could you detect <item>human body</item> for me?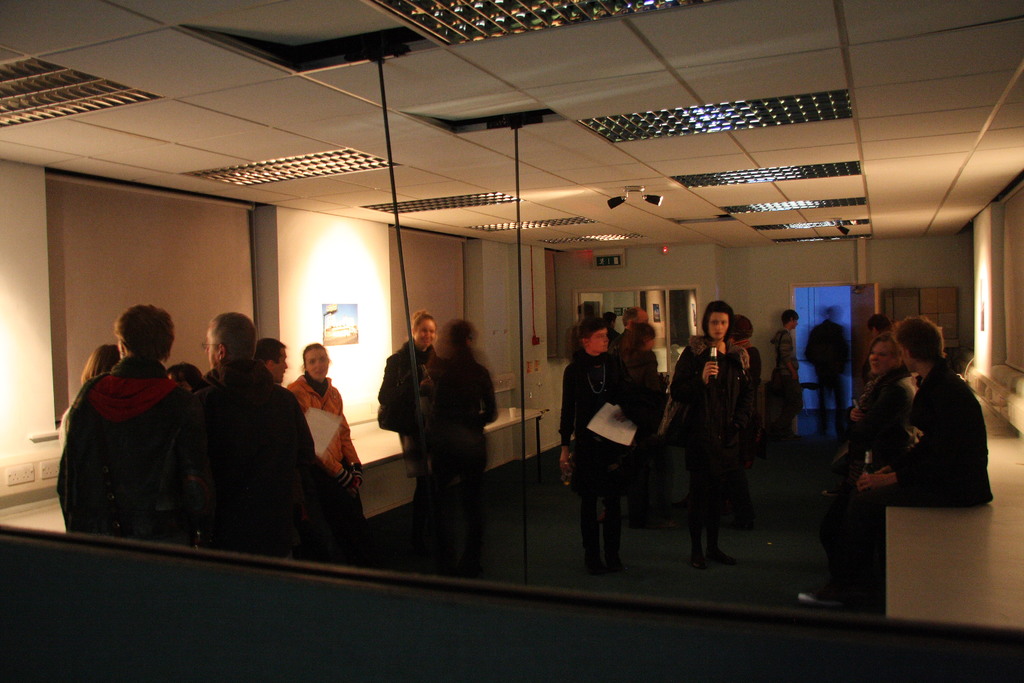
Detection result: (left=420, top=323, right=506, bottom=568).
